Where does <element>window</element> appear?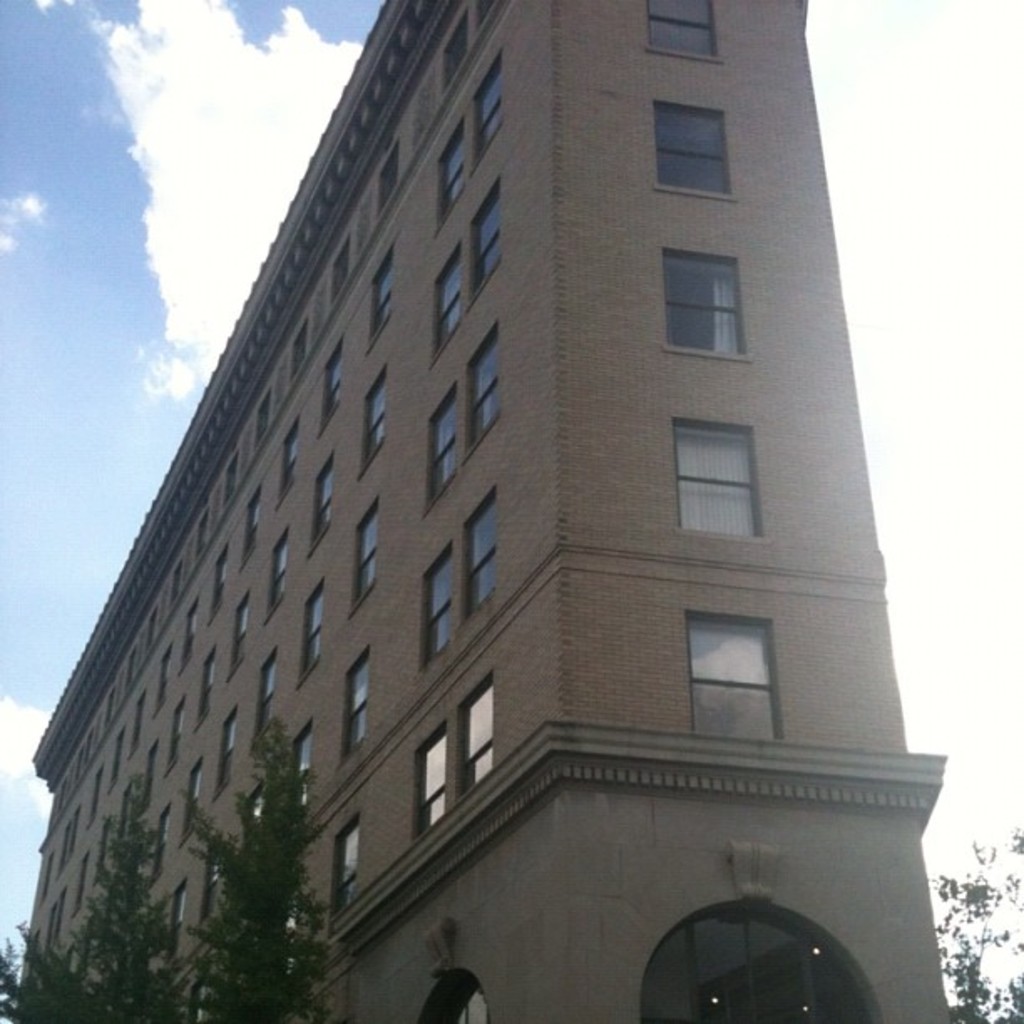
Appears at (left=470, top=182, right=500, bottom=296).
